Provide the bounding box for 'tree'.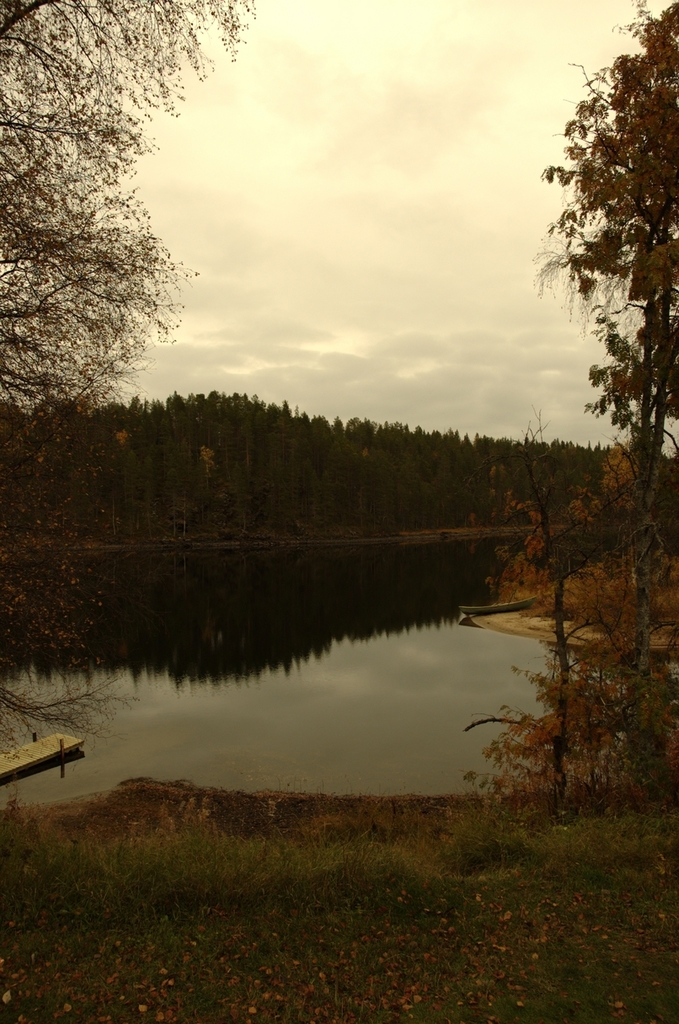
{"left": 0, "top": 0, "right": 257, "bottom": 469}.
